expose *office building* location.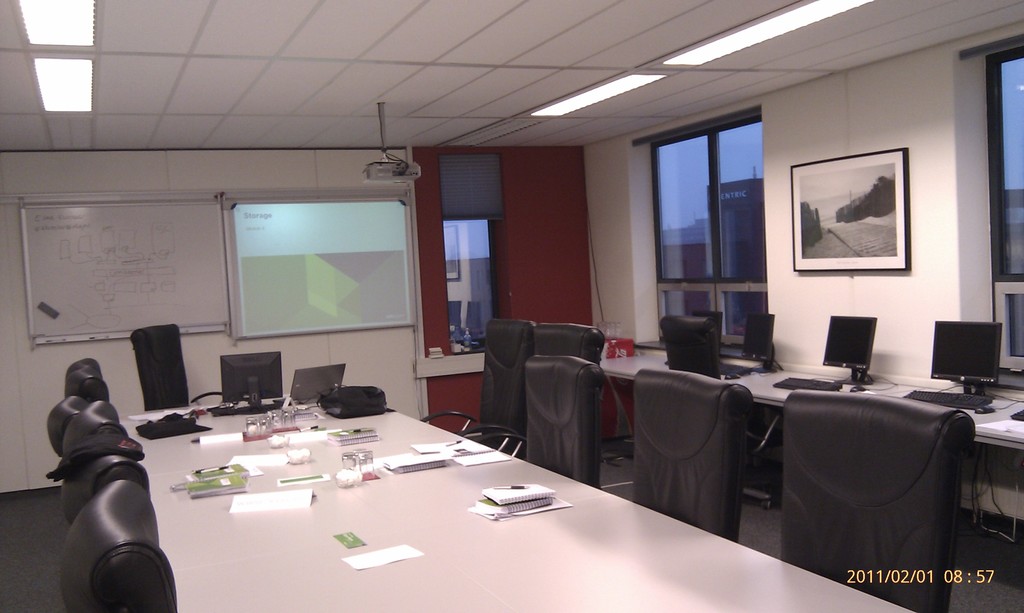
Exposed at {"x1": 0, "y1": 26, "x2": 1013, "y2": 611}.
